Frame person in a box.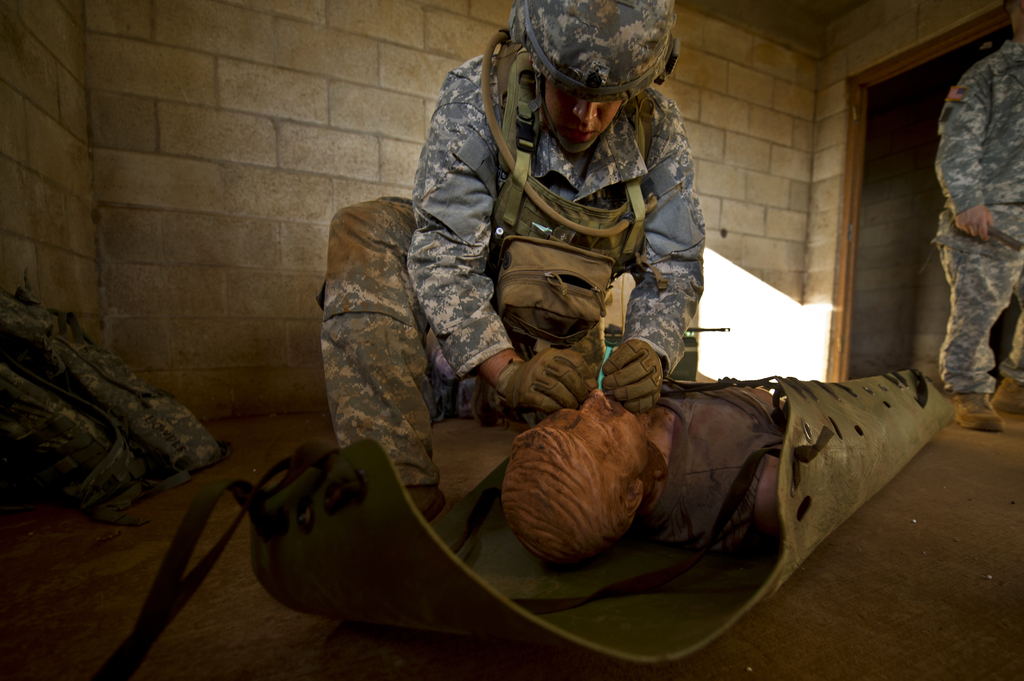
332 26 766 596.
